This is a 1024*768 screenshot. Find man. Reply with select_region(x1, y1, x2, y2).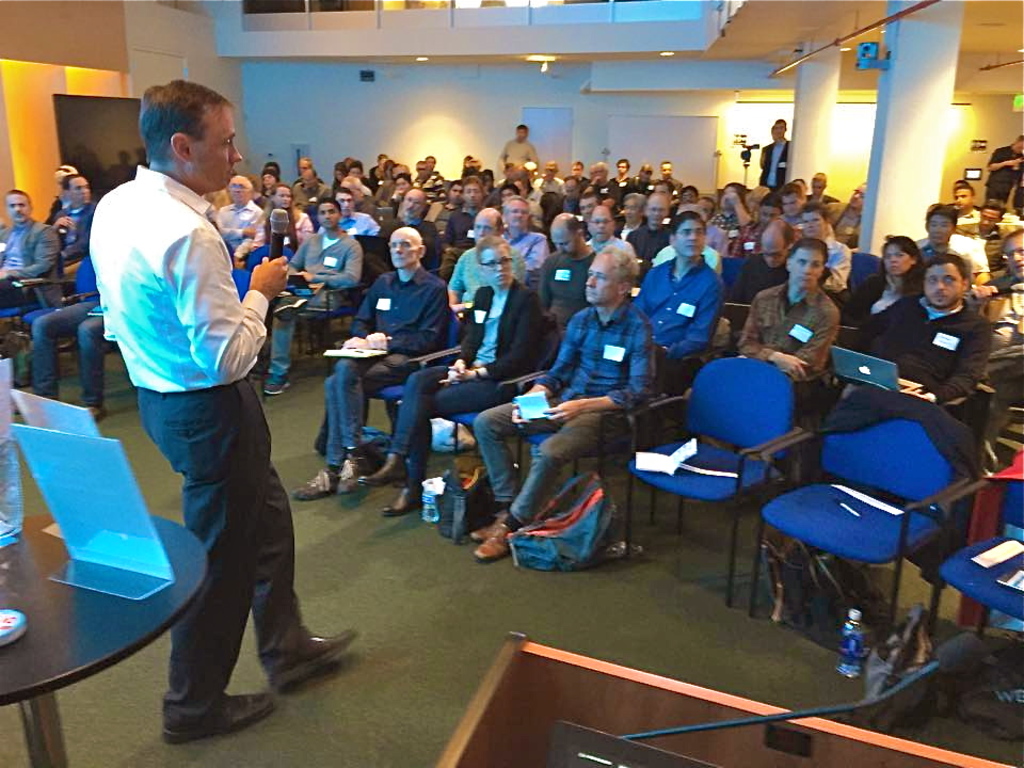
select_region(293, 226, 458, 496).
